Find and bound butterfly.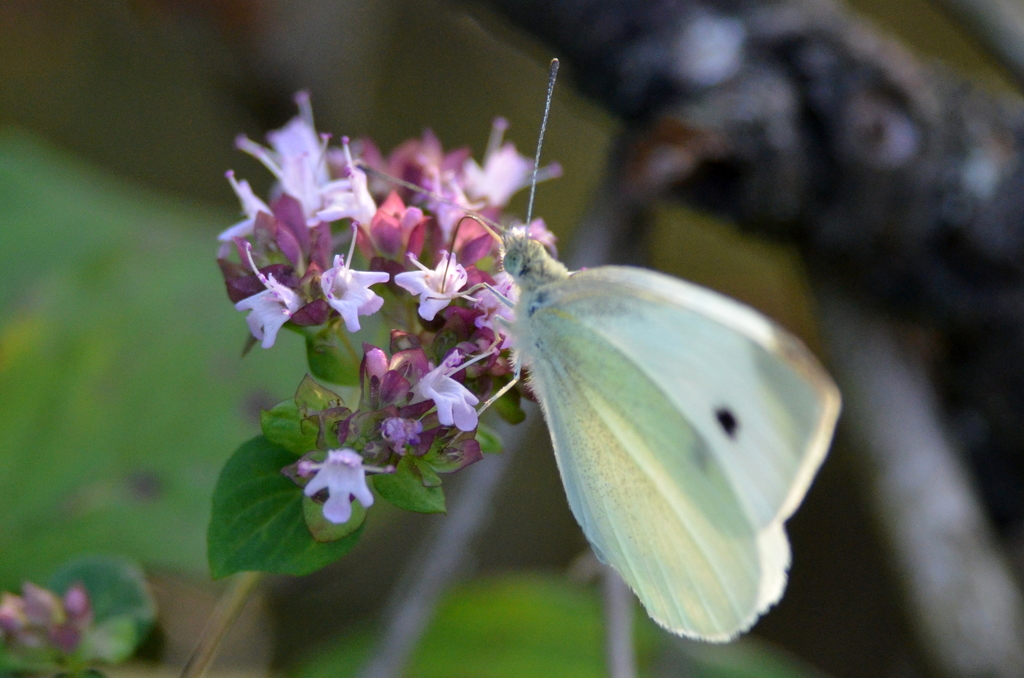
Bound: region(394, 140, 827, 648).
